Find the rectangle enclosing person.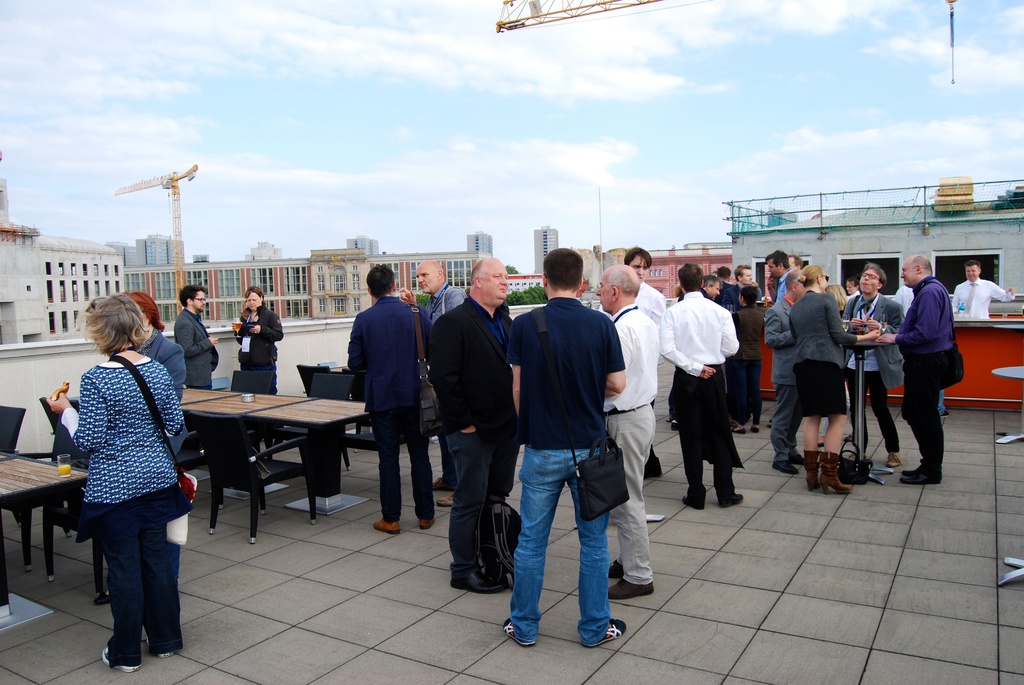
{"left": 224, "top": 285, "right": 283, "bottom": 399}.
